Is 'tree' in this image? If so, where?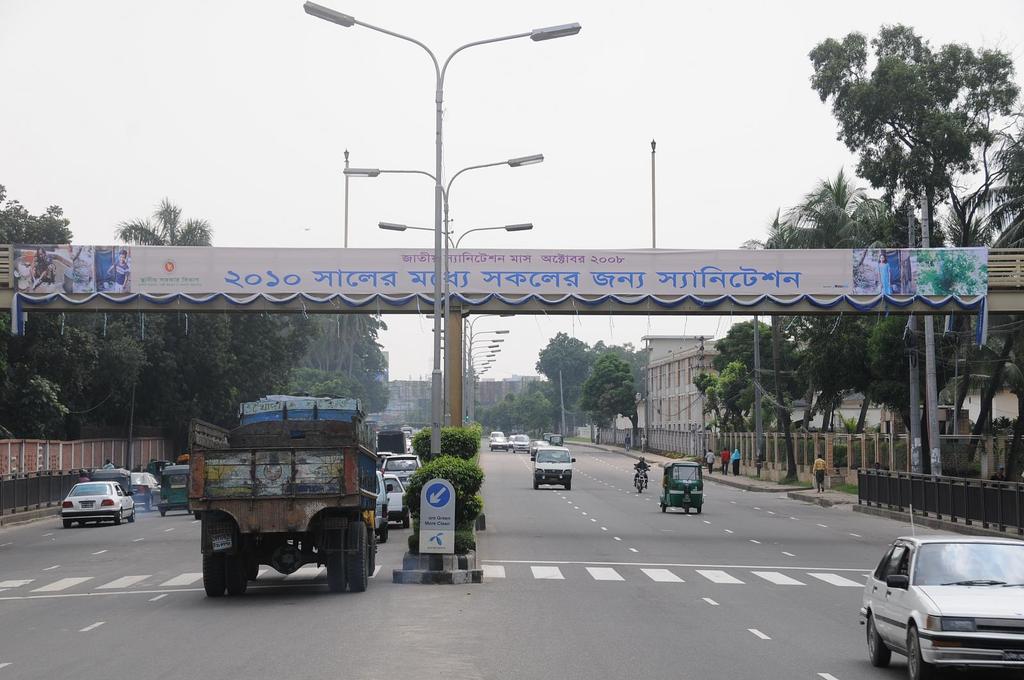
Yes, at box(805, 19, 1011, 246).
